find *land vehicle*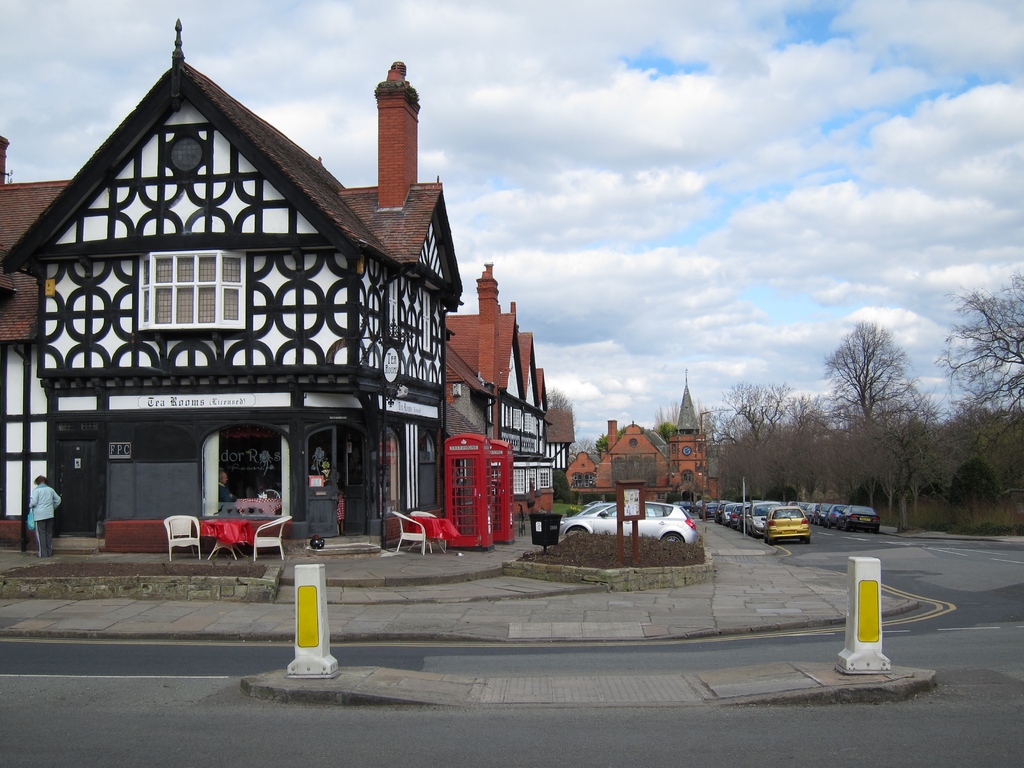
crop(808, 501, 816, 521)
